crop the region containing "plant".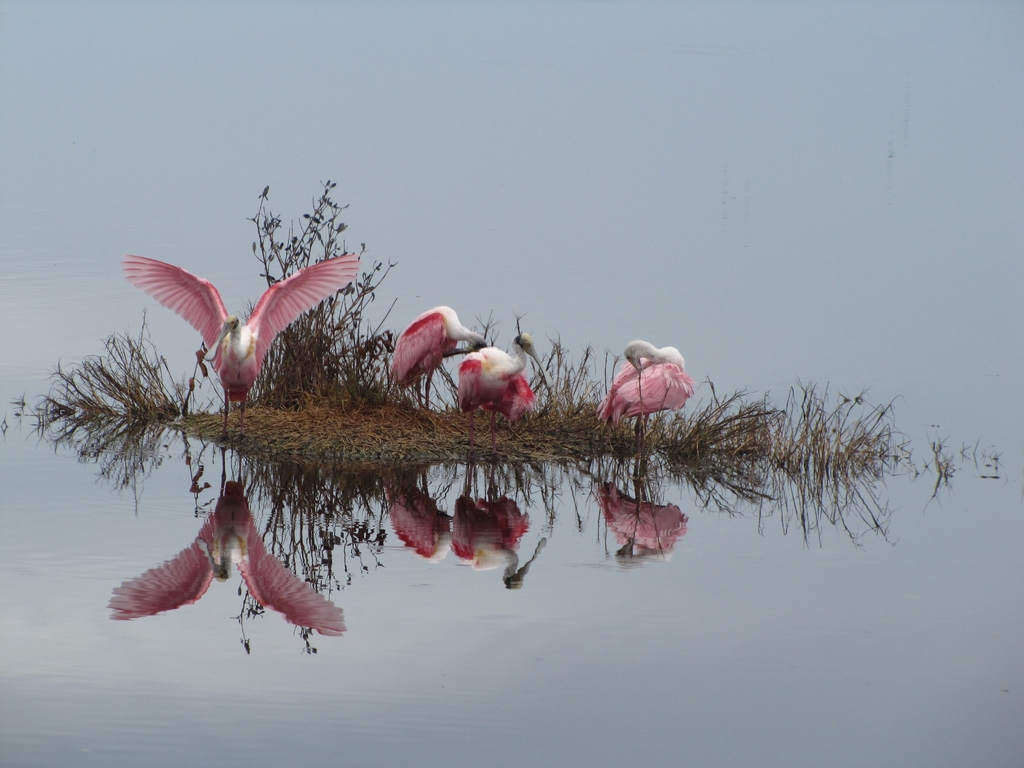
Crop region: bbox(650, 371, 776, 458).
